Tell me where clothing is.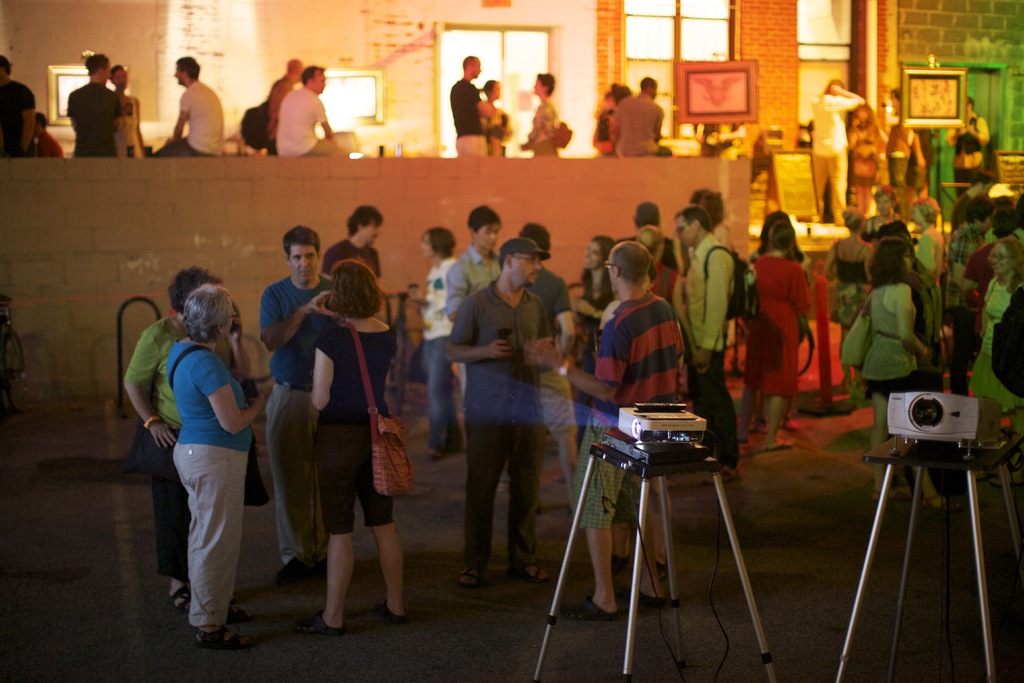
clothing is at bbox=(863, 279, 932, 406).
